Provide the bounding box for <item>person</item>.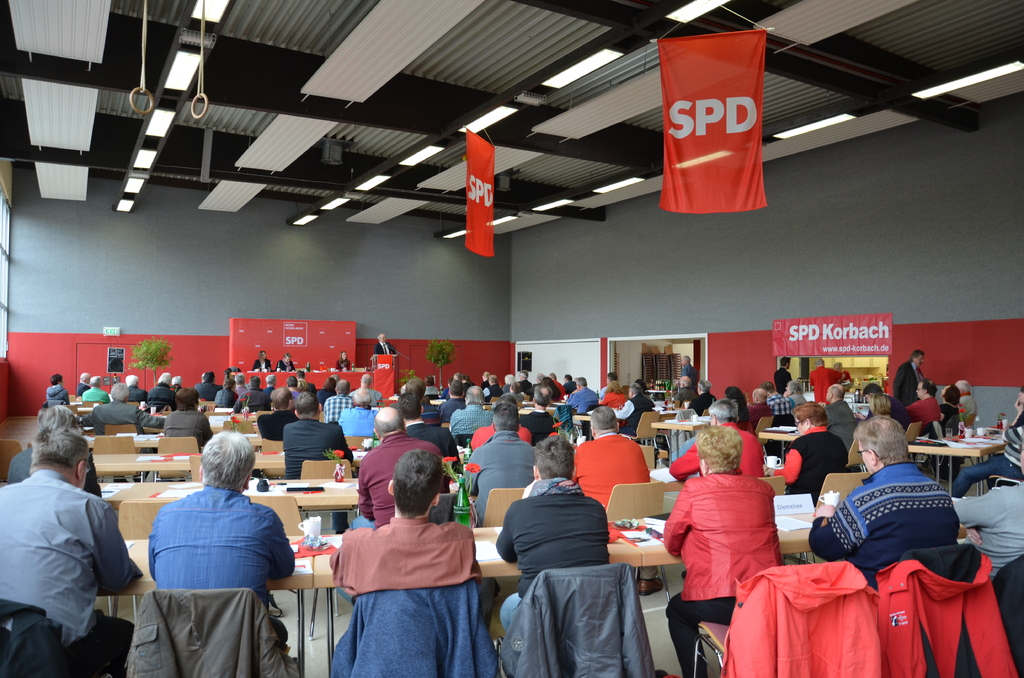
region(4, 401, 97, 497).
